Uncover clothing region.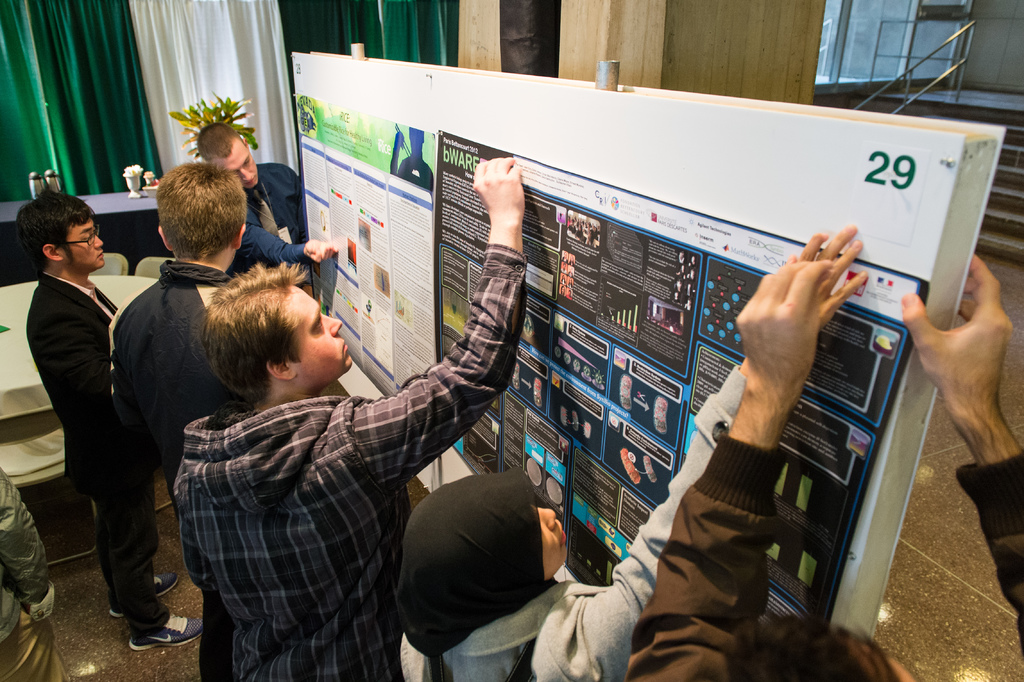
Uncovered: <box>100,257,239,478</box>.
